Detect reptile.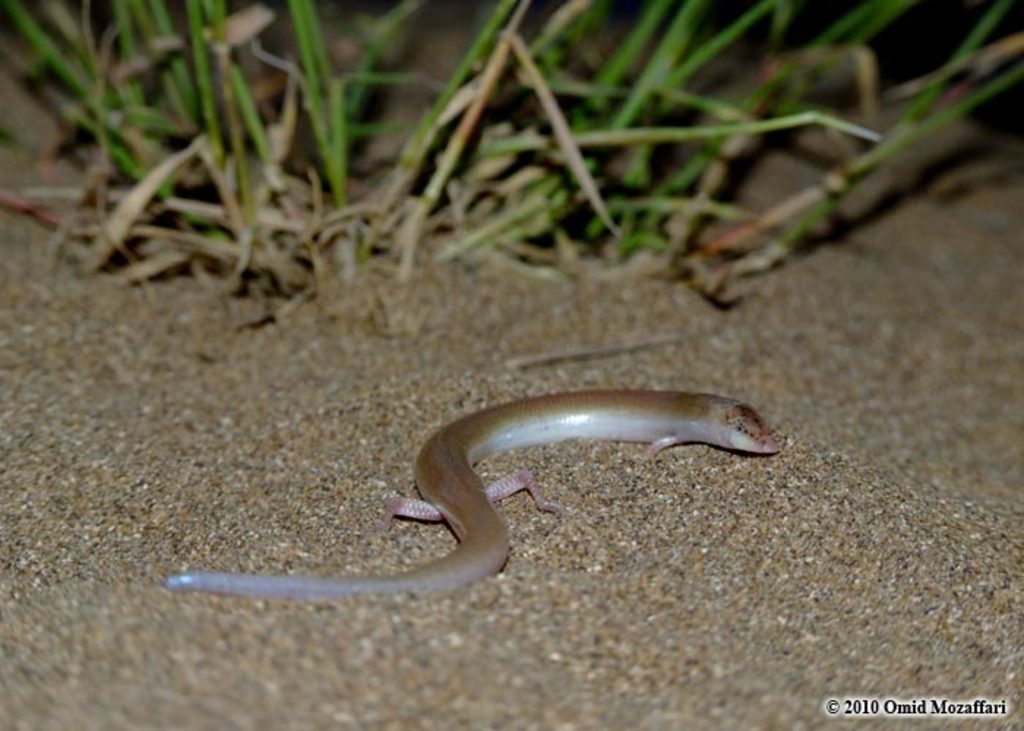
Detected at locate(159, 385, 788, 598).
